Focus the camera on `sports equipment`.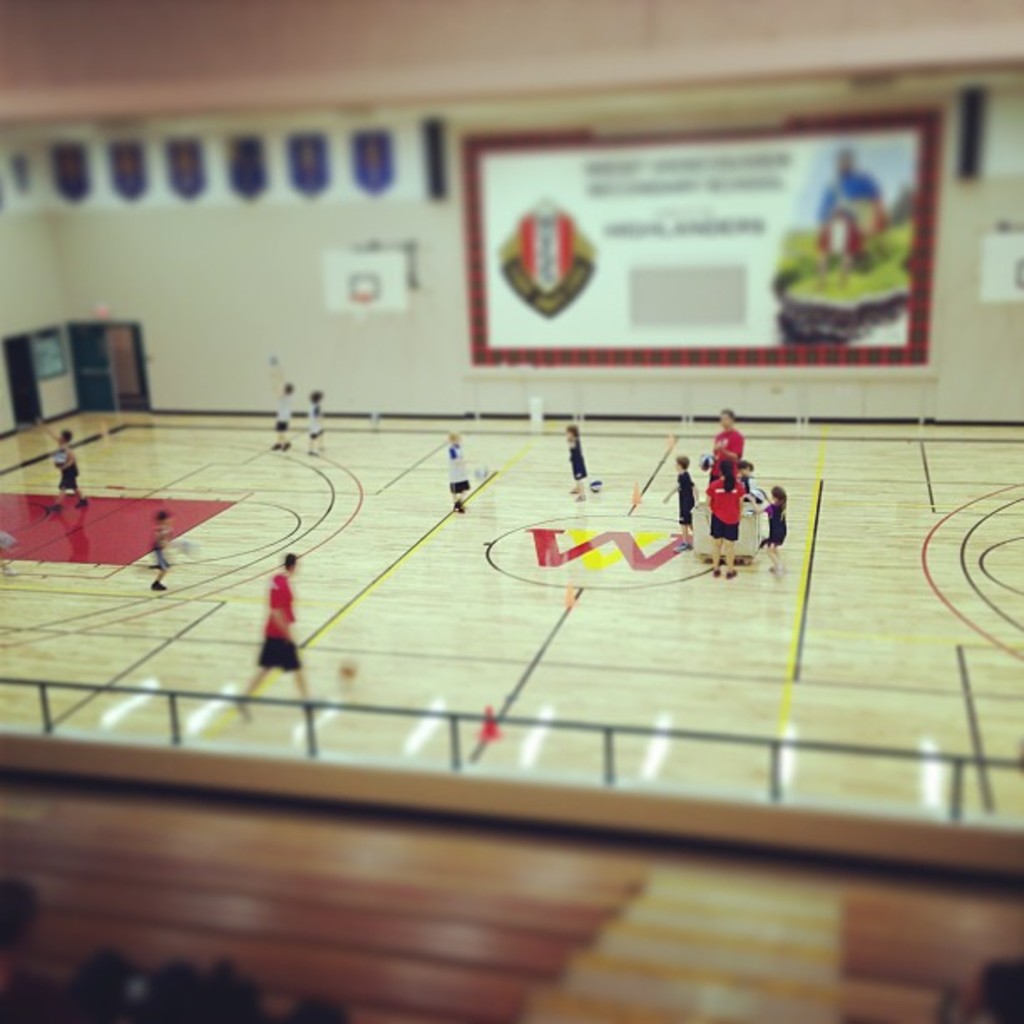
Focus region: rect(572, 440, 581, 484).
